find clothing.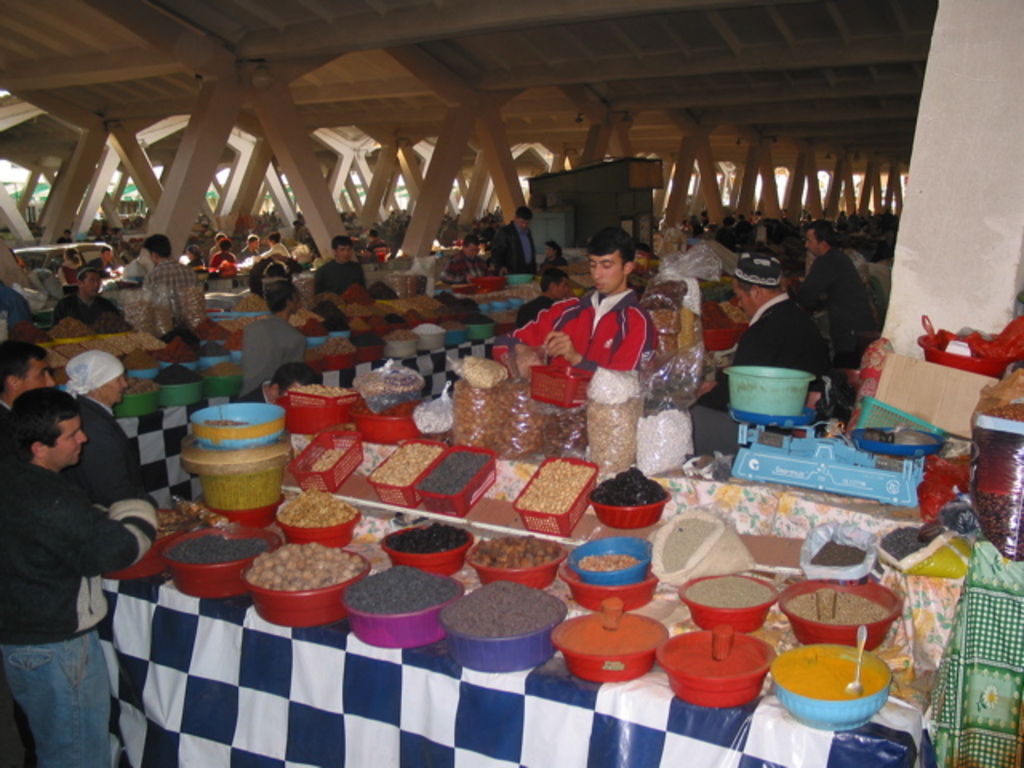
[2, 464, 152, 635].
